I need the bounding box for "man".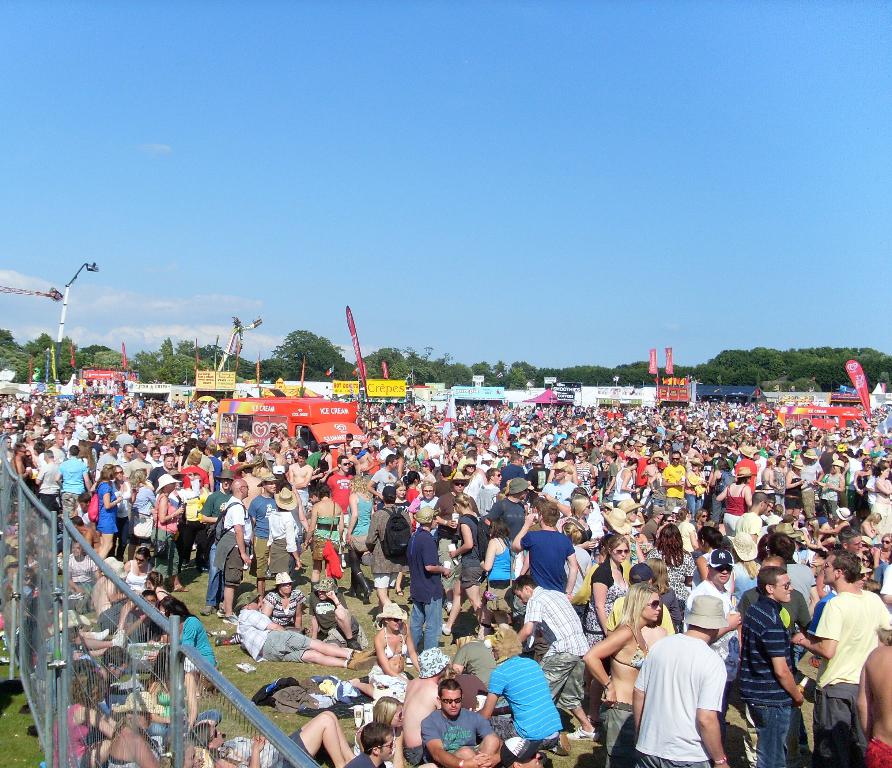
Here it is: x1=36 y1=447 x2=62 y2=530.
